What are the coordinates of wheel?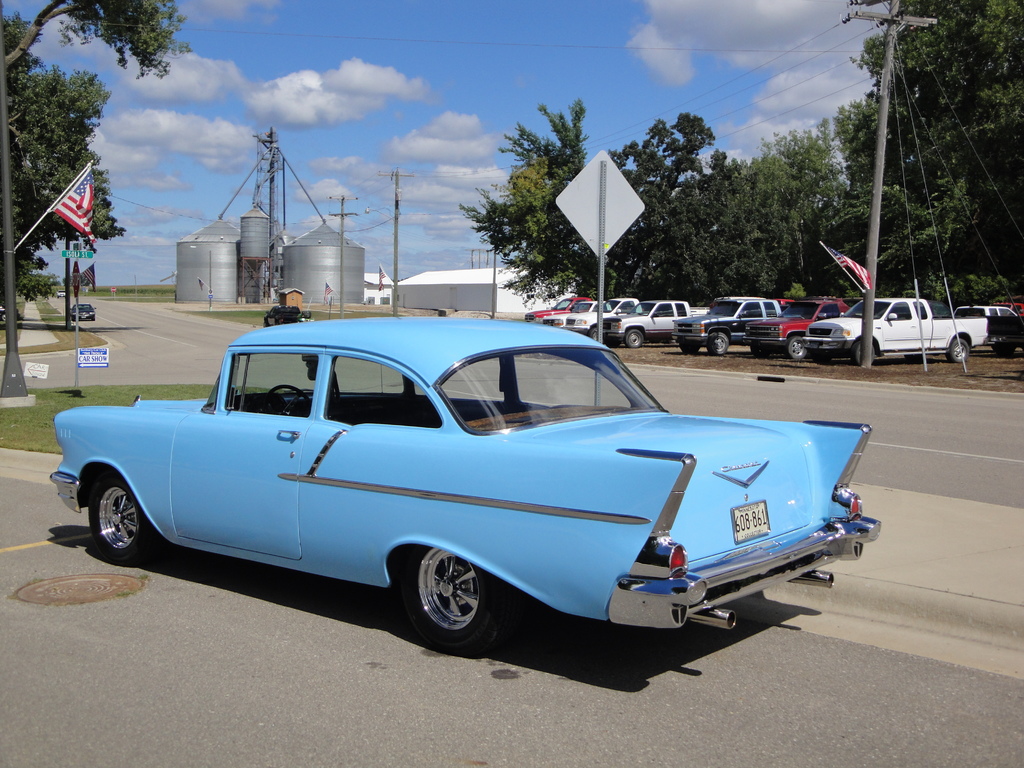
{"x1": 851, "y1": 344, "x2": 871, "y2": 365}.
